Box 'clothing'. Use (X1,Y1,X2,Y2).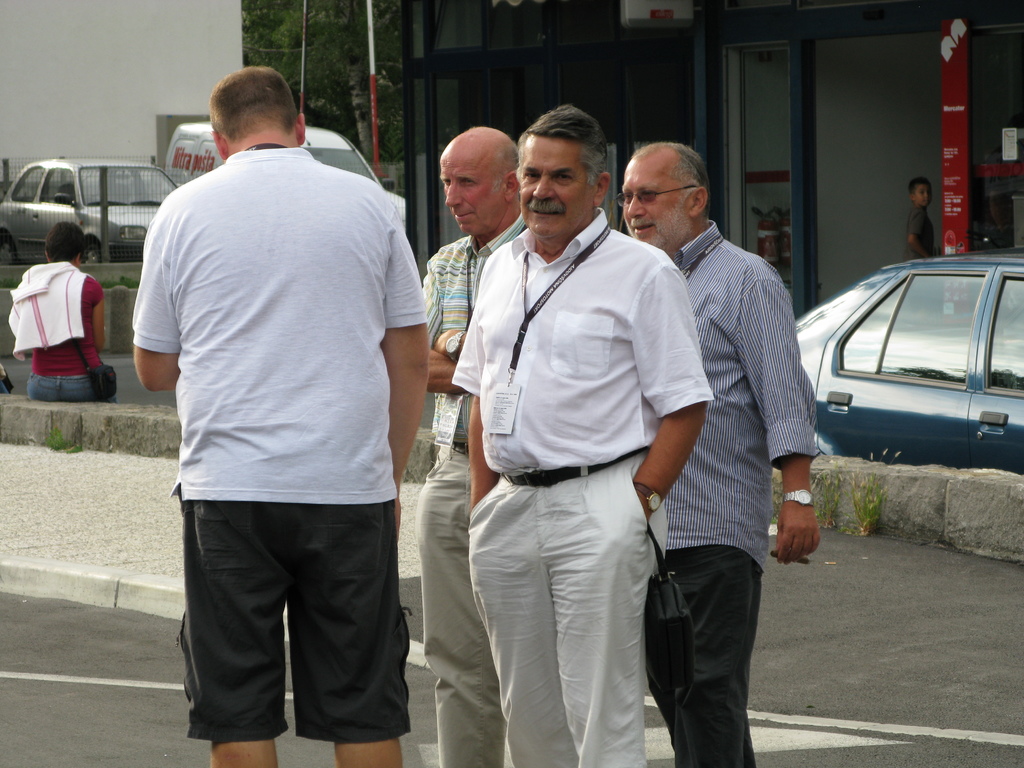
(654,212,818,767).
